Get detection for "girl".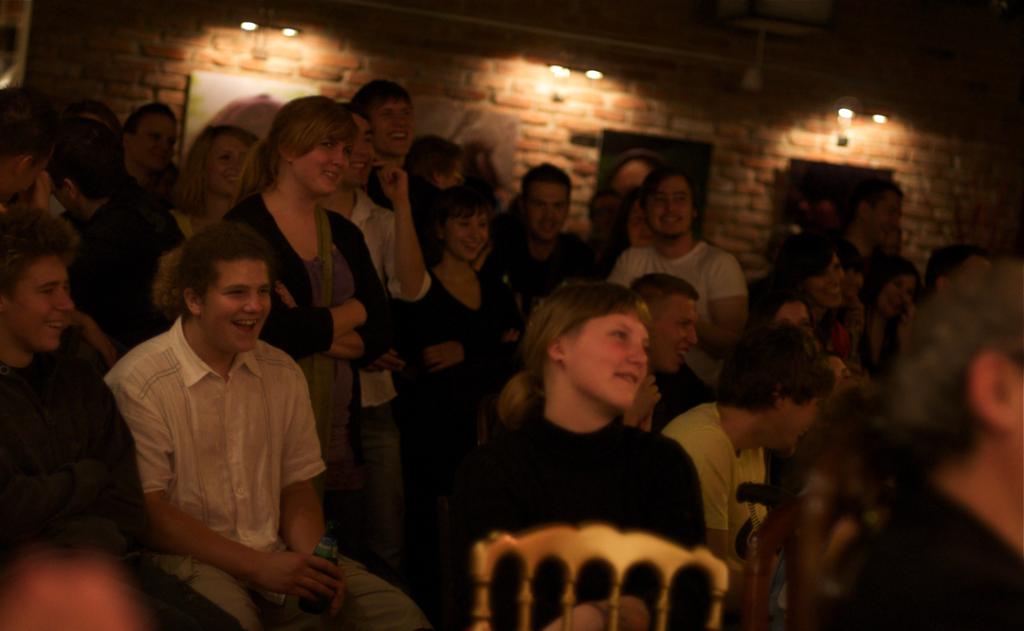
Detection: [471, 281, 712, 550].
